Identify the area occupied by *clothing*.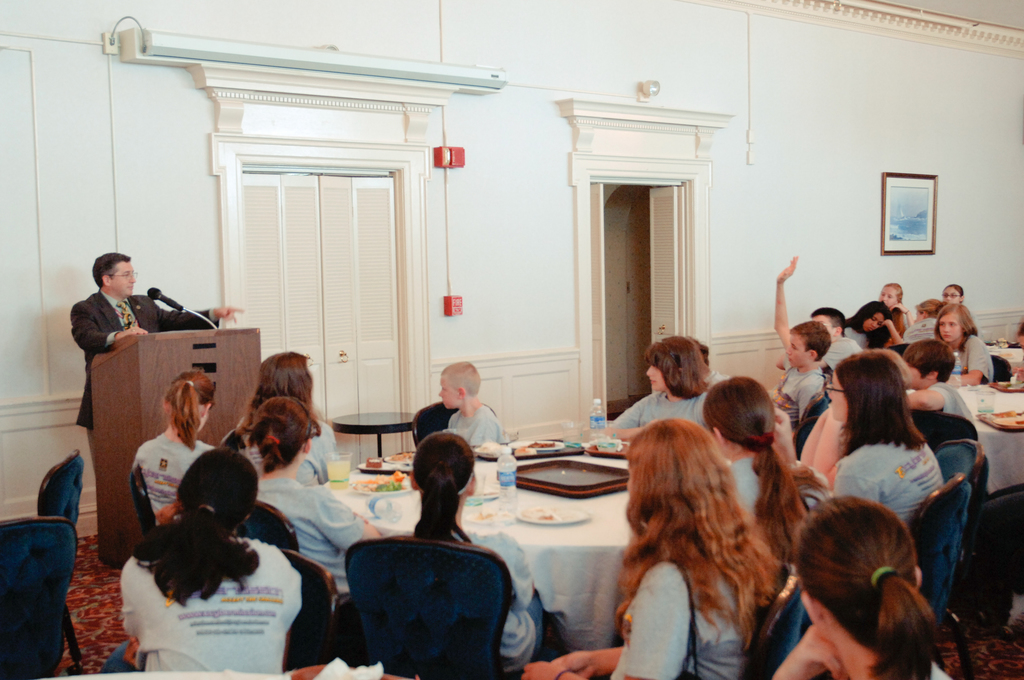
Area: box=[897, 317, 946, 342].
